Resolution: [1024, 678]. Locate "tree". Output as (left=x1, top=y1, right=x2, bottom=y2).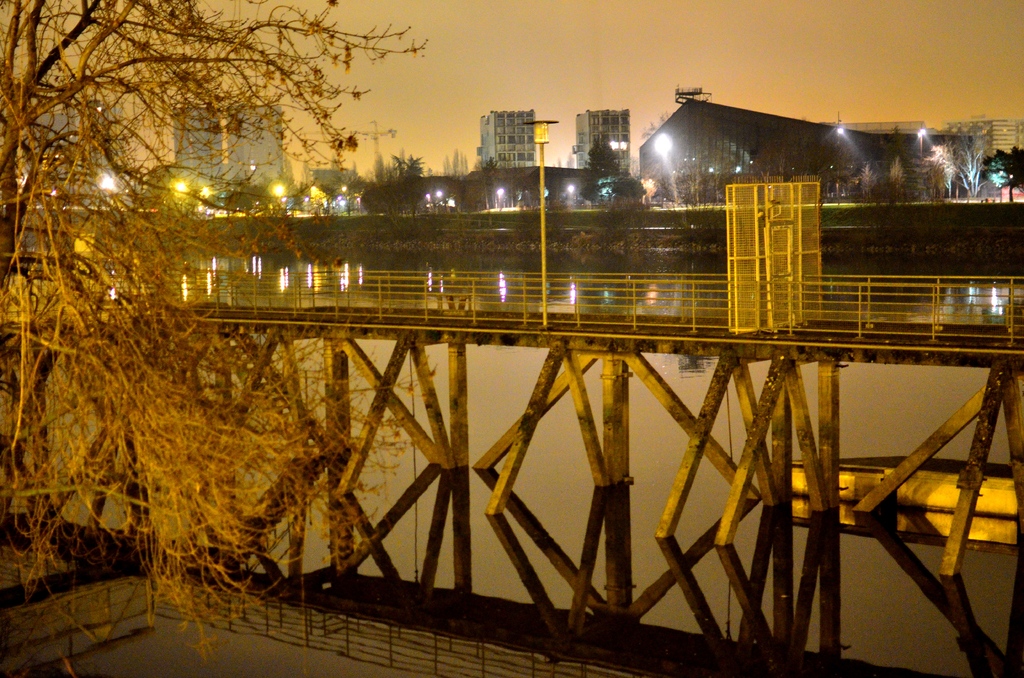
(left=578, top=140, right=621, bottom=206).
